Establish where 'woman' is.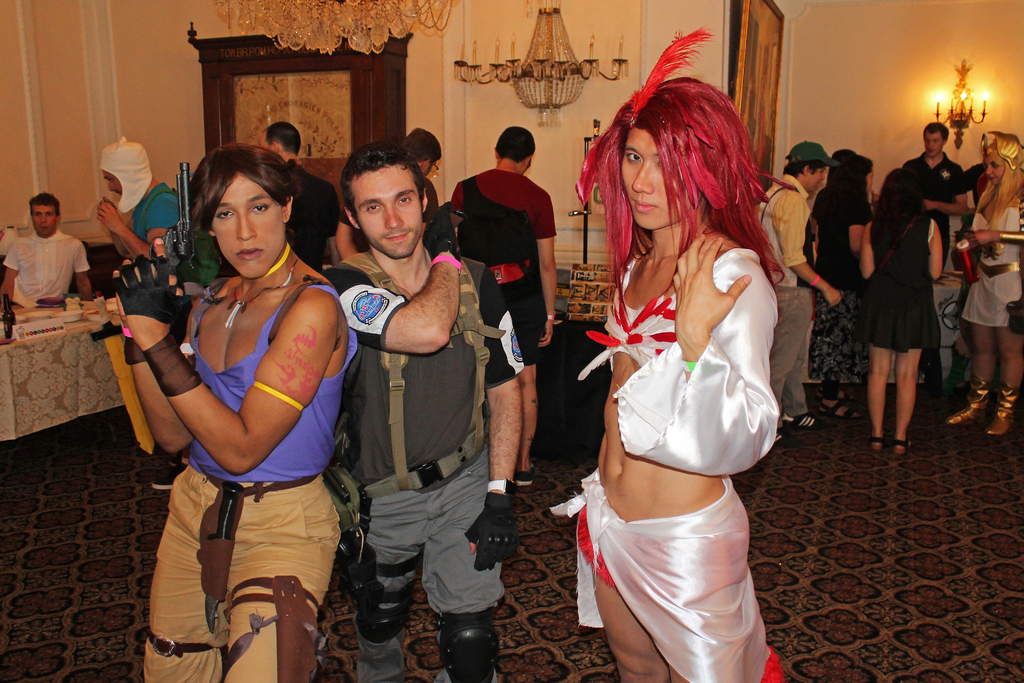
Established at bbox=[544, 49, 815, 682].
